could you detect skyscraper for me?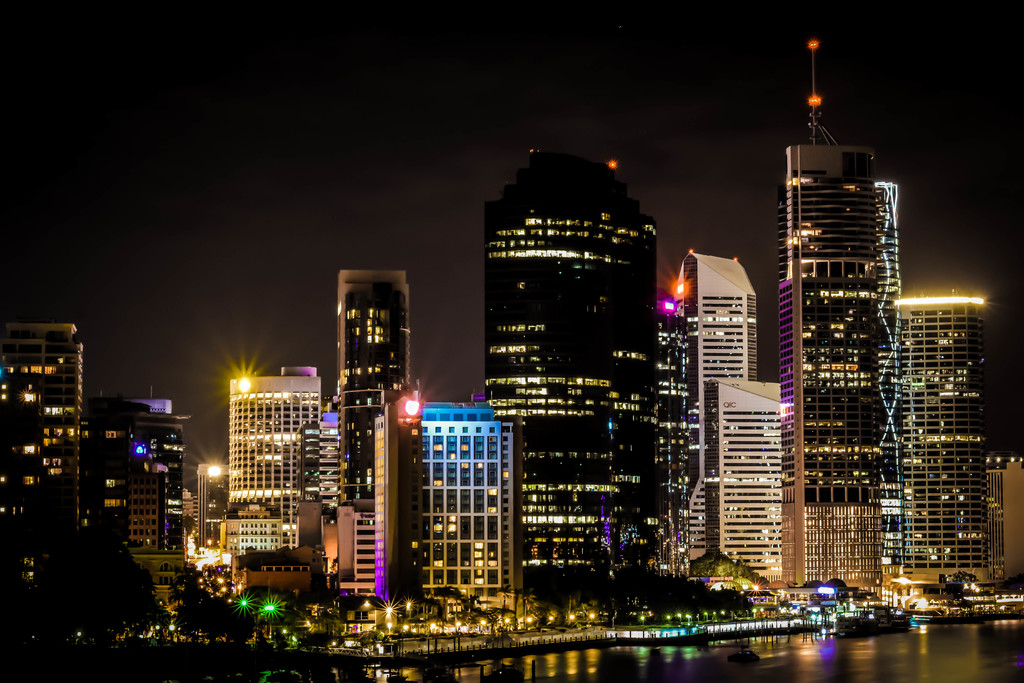
Detection result: [390, 378, 521, 602].
